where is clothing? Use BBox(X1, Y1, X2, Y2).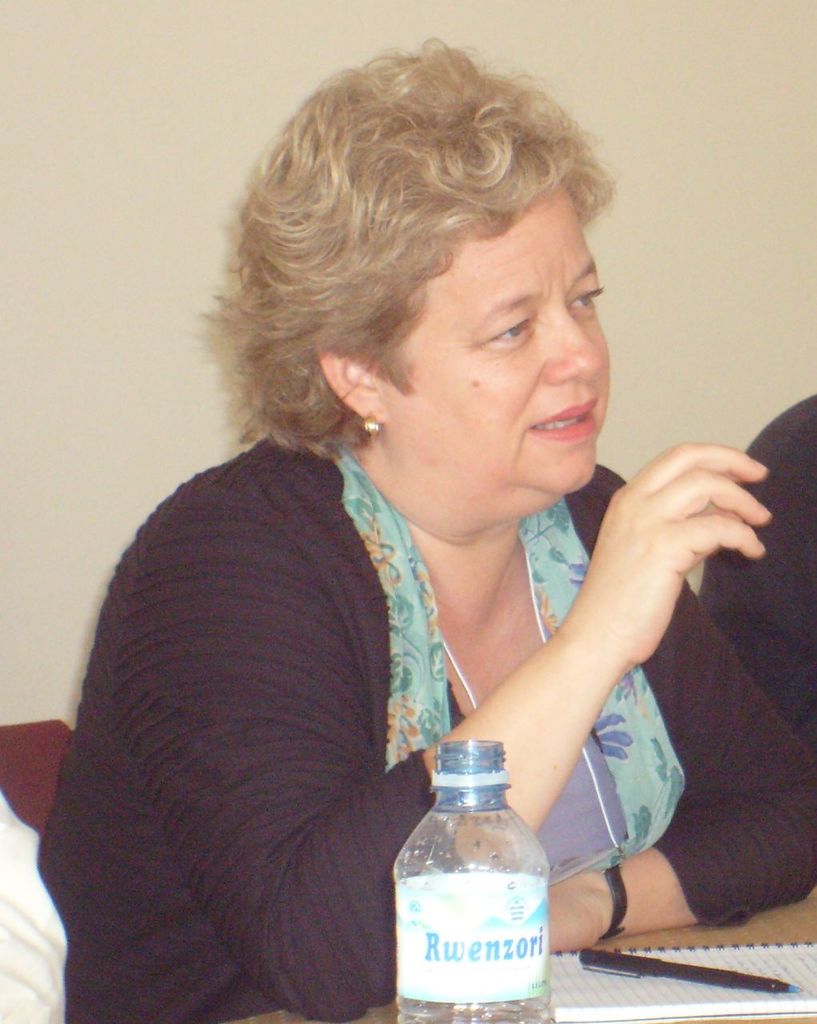
BBox(82, 391, 671, 991).
